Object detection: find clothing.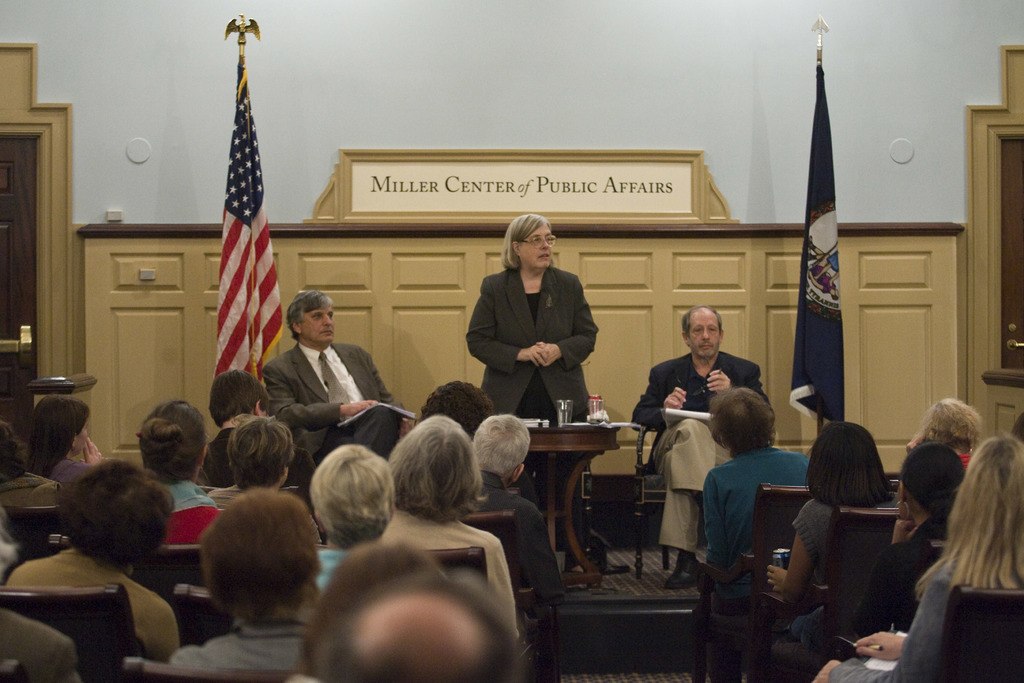
[left=47, top=457, right=85, bottom=487].
